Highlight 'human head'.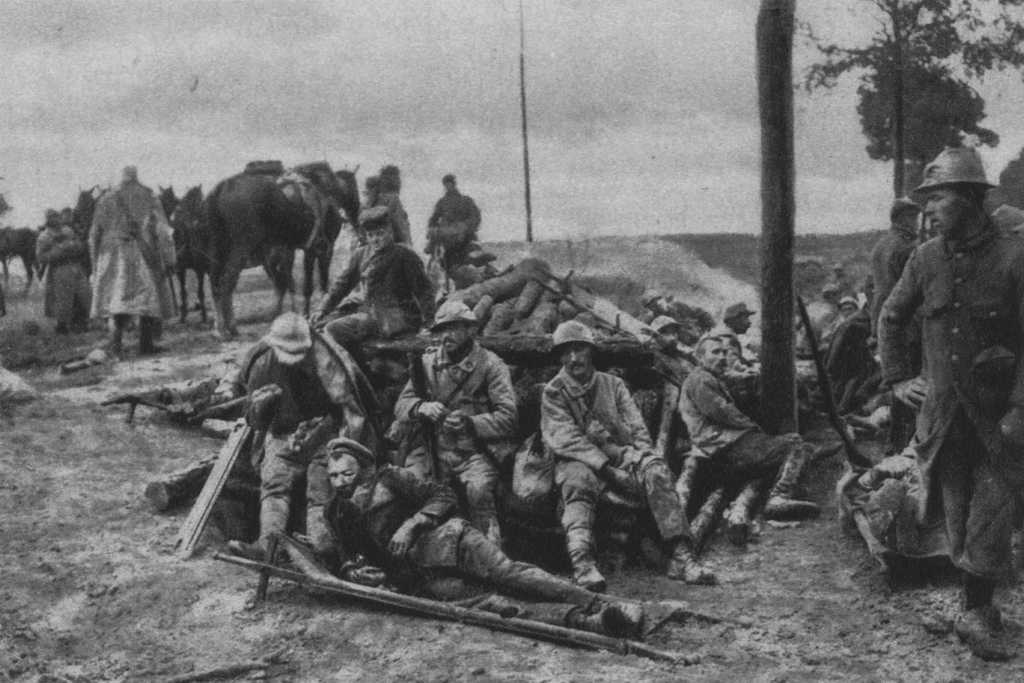
Highlighted region: x1=326 y1=445 x2=362 y2=498.
